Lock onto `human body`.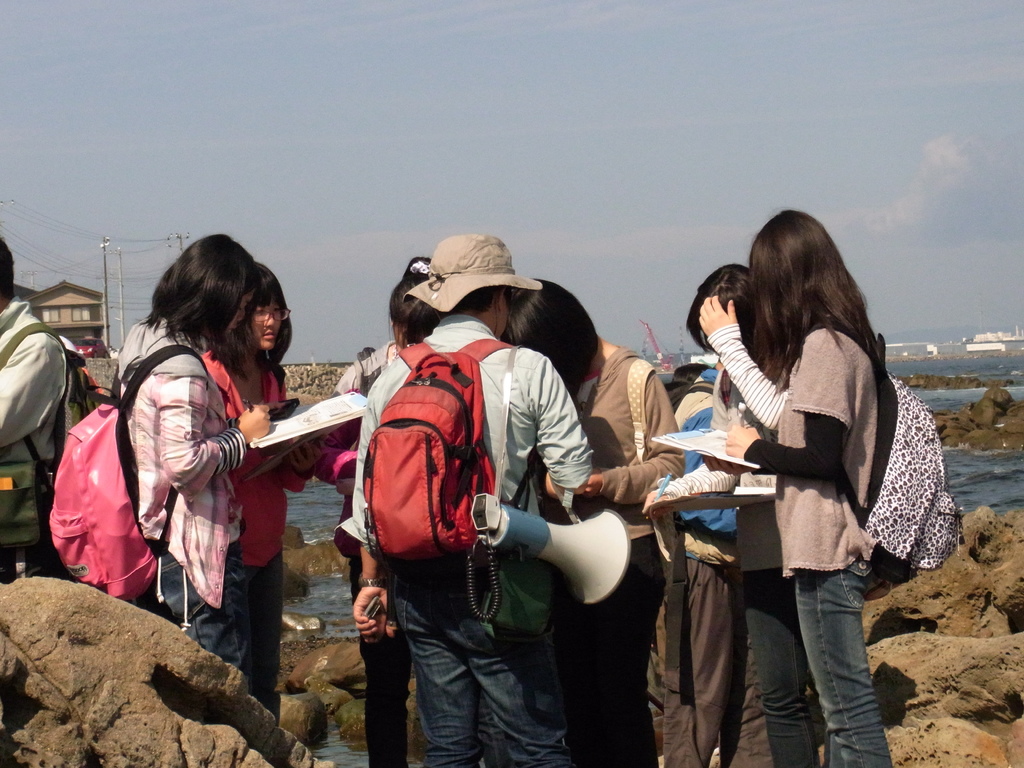
Locked: (left=696, top=289, right=831, bottom=767).
